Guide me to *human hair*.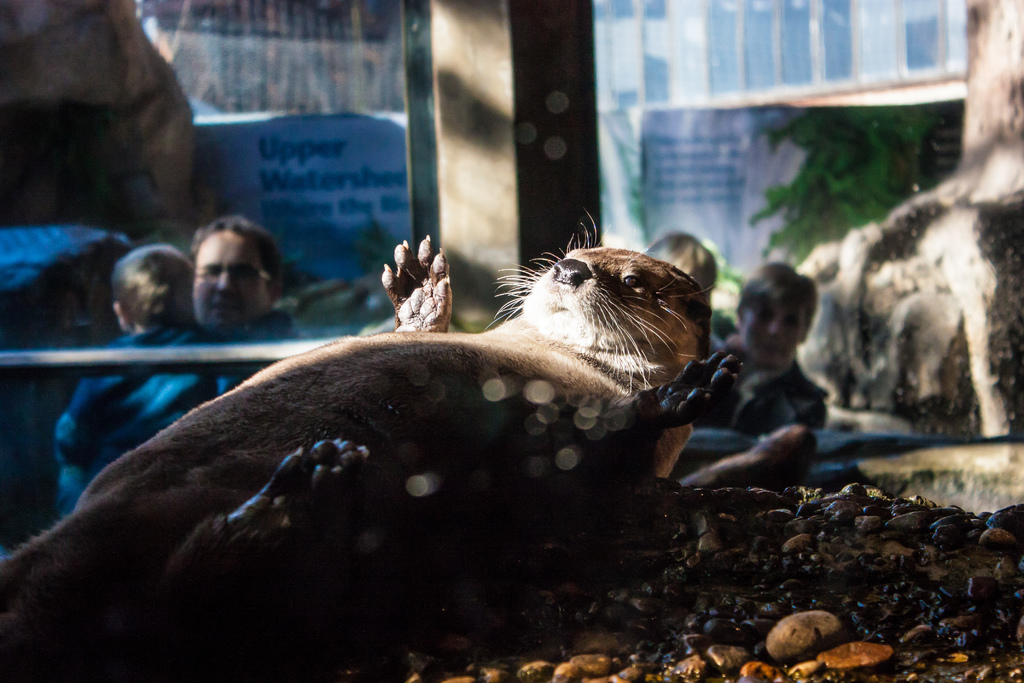
Guidance: select_region(108, 240, 191, 329).
